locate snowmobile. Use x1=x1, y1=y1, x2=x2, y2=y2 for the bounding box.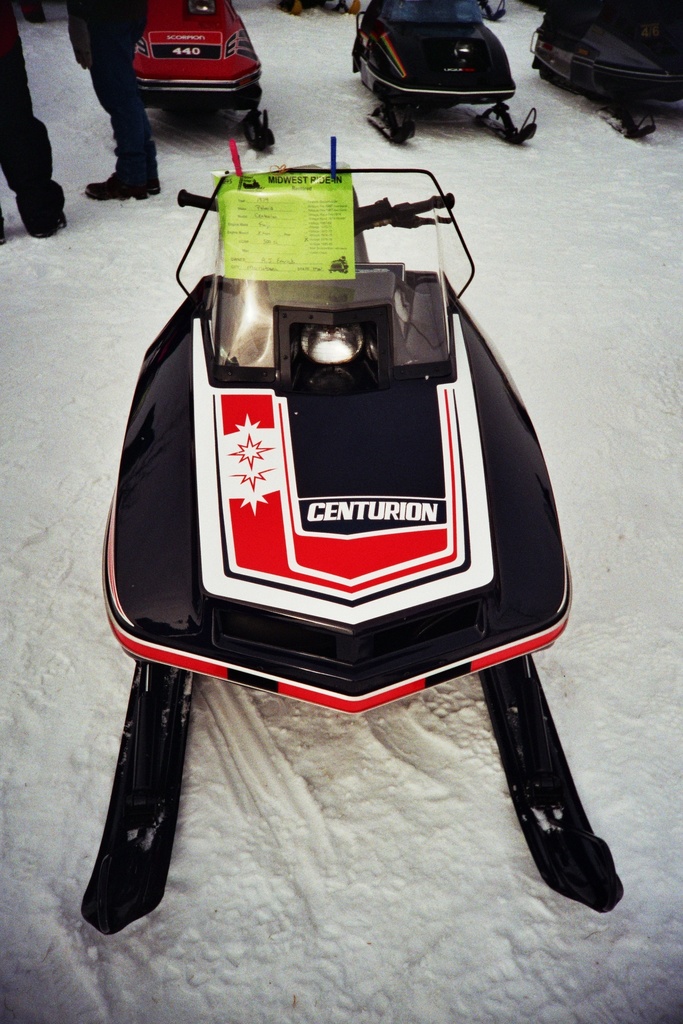
x1=535, y1=0, x2=682, y2=136.
